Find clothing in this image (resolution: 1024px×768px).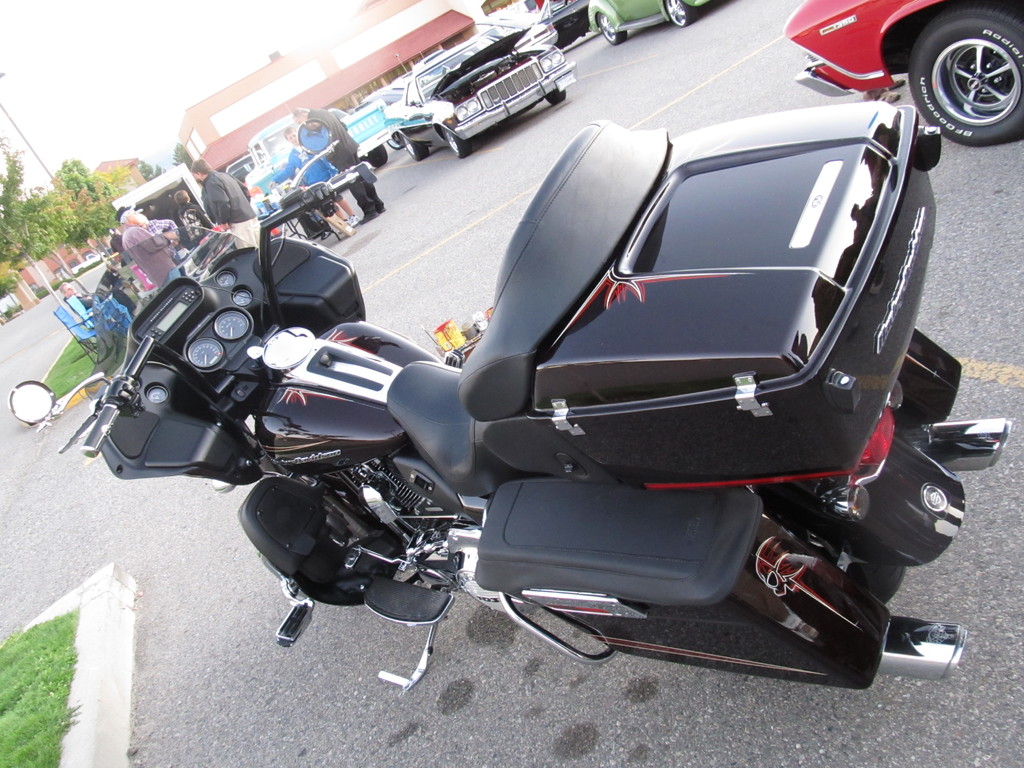
148/219/179/268.
